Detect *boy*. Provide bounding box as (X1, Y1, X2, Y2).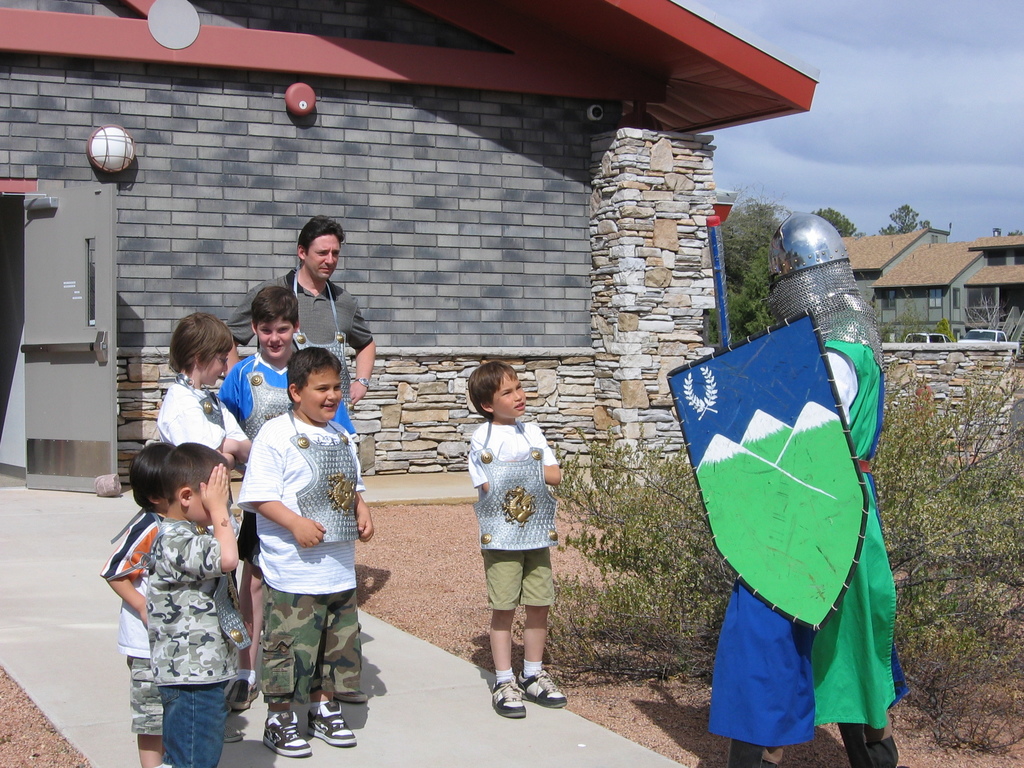
(465, 362, 576, 716).
